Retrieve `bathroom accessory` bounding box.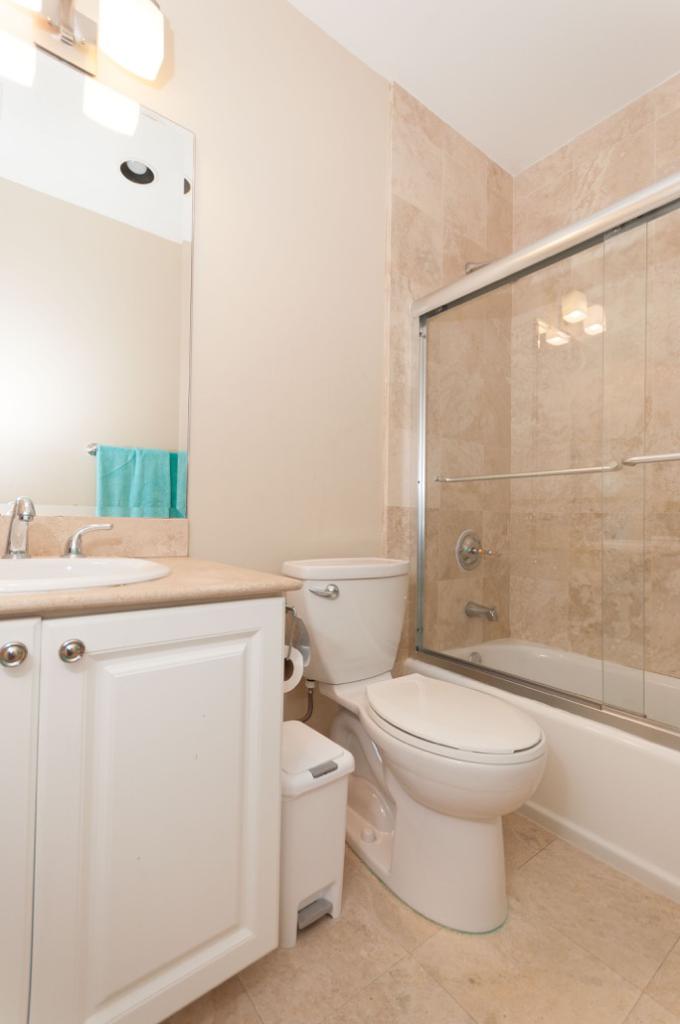
Bounding box: [x1=456, y1=529, x2=498, y2=571].
